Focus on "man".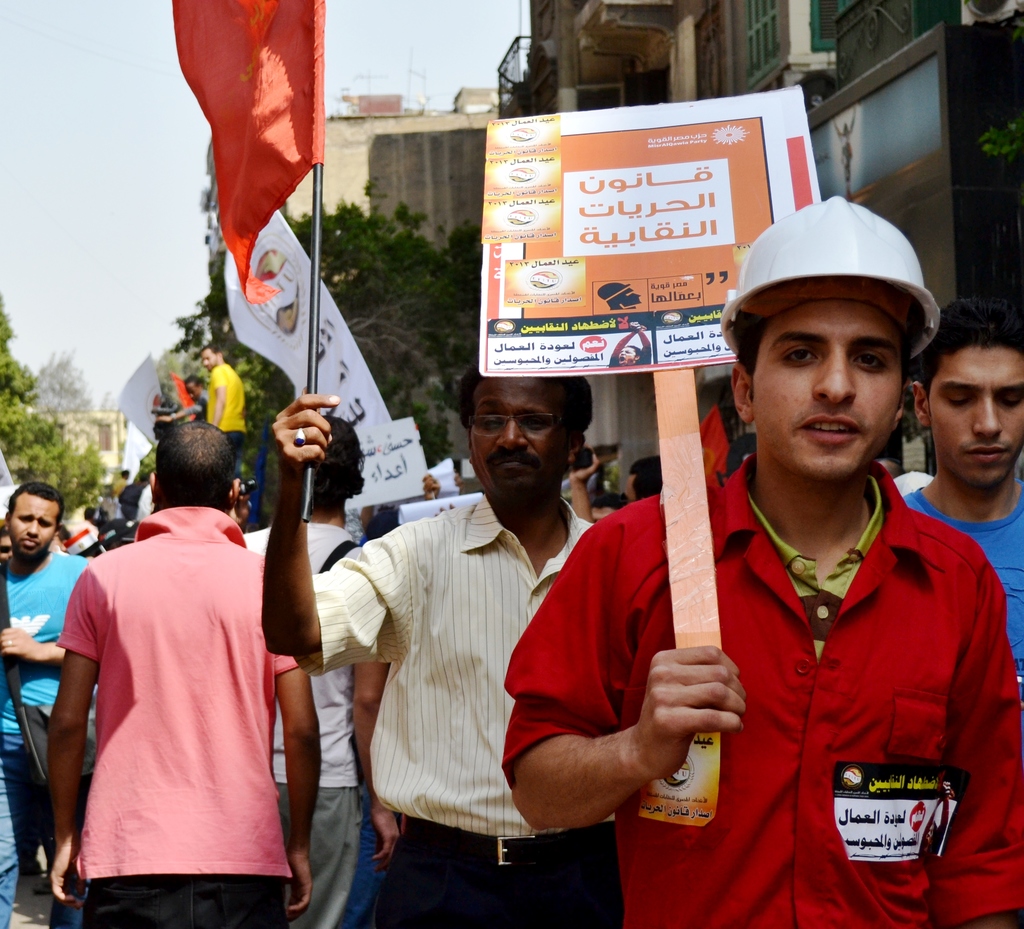
Focused at (left=116, top=471, right=145, bottom=525).
